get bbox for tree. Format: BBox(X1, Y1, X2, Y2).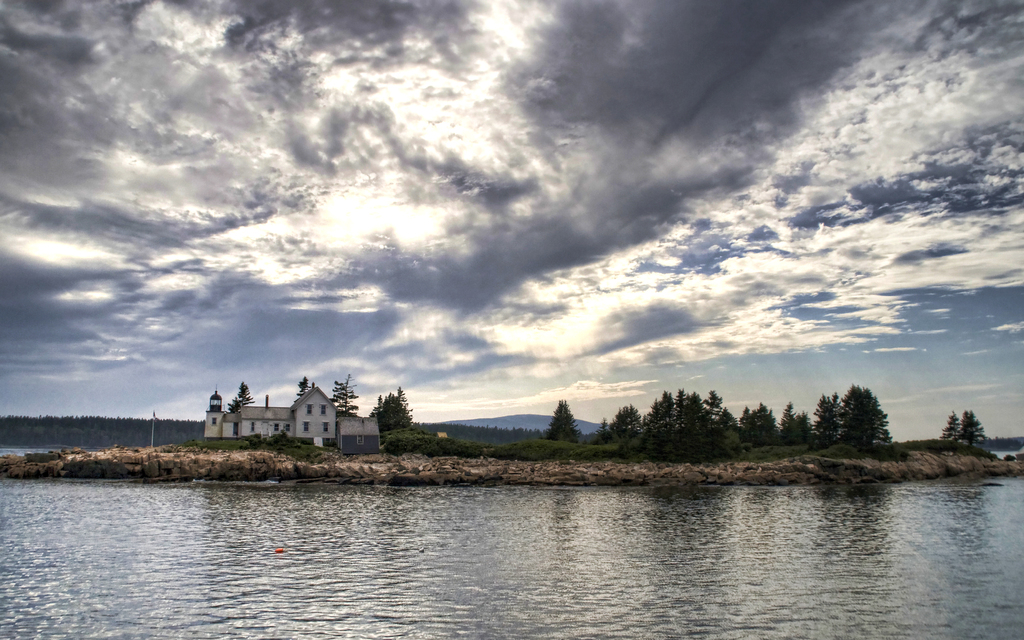
BBox(817, 394, 838, 443).
